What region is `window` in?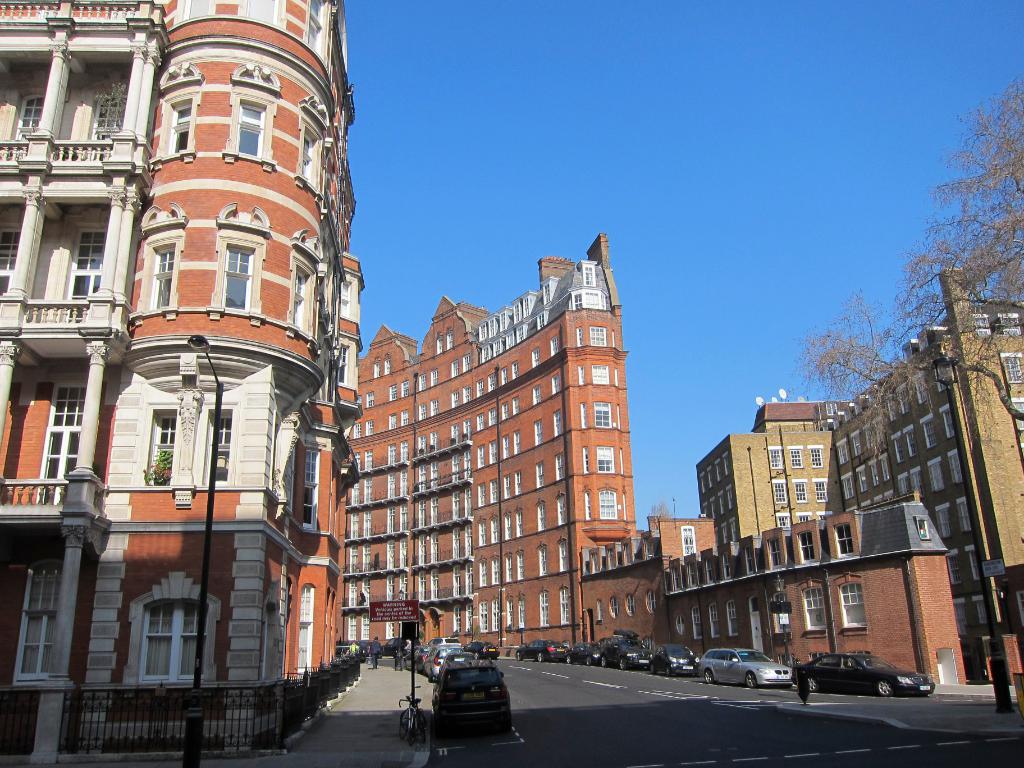
479, 555, 489, 586.
